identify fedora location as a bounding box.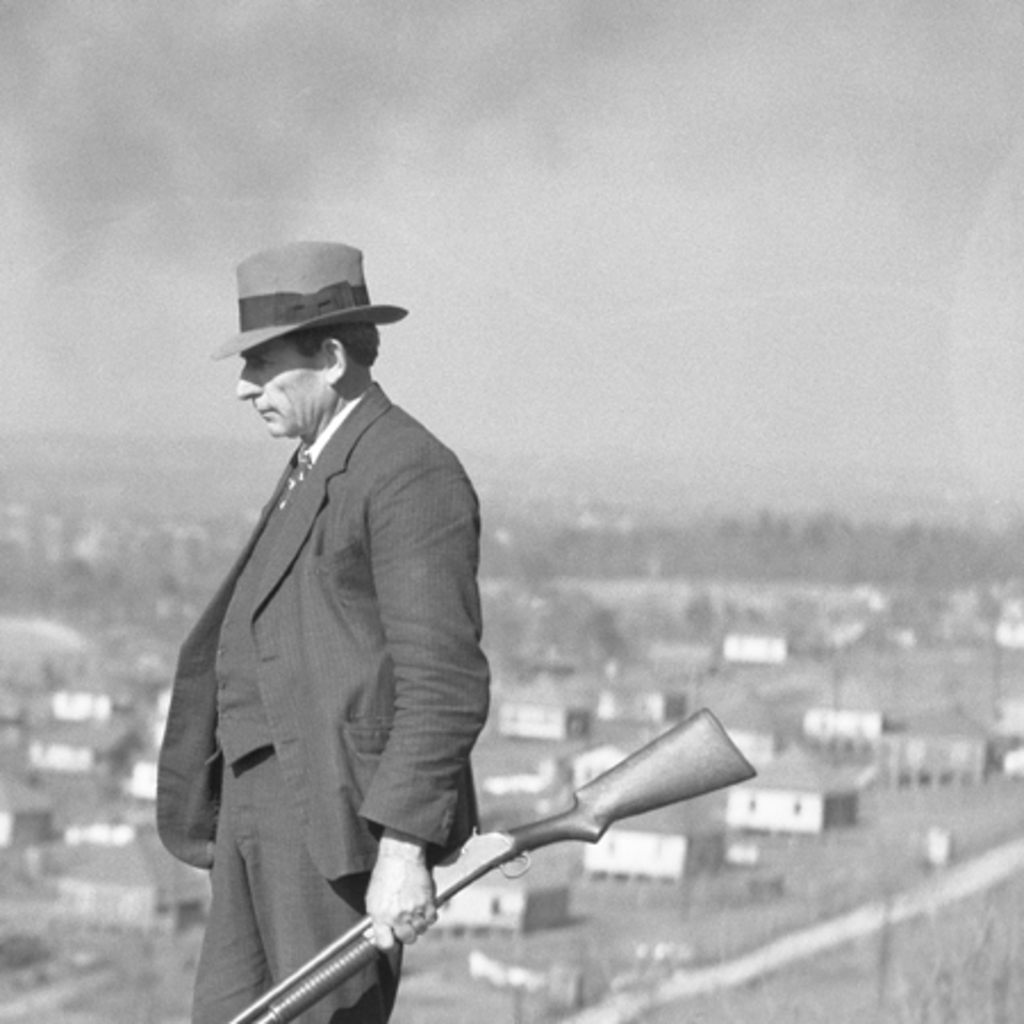
bbox=[209, 248, 407, 355].
